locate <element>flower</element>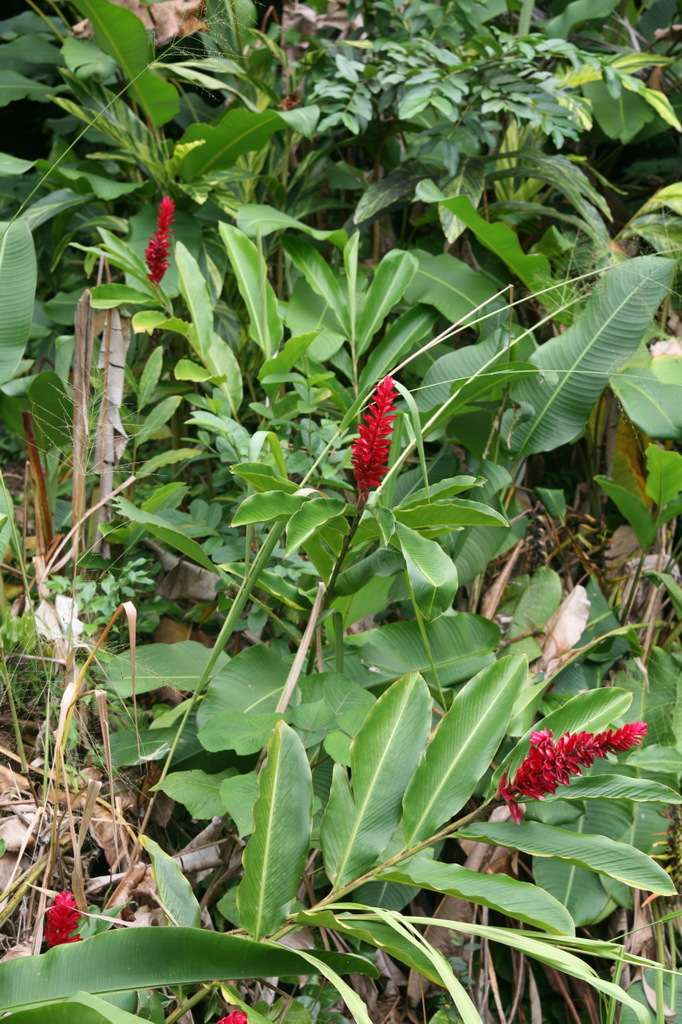
<box>36,897,90,948</box>
